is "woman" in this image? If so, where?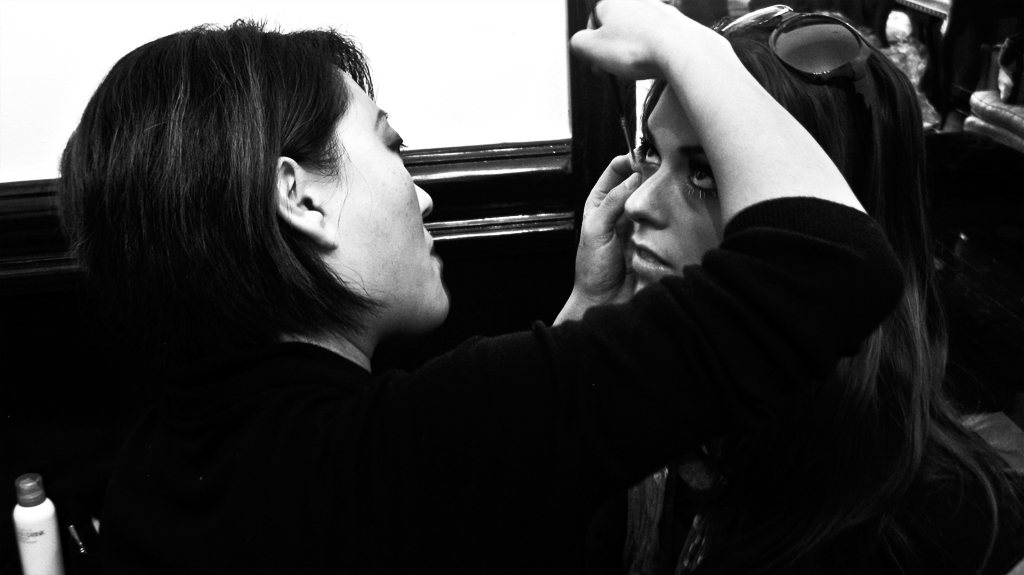
Yes, at pyautogui.locateOnScreen(60, 0, 902, 574).
